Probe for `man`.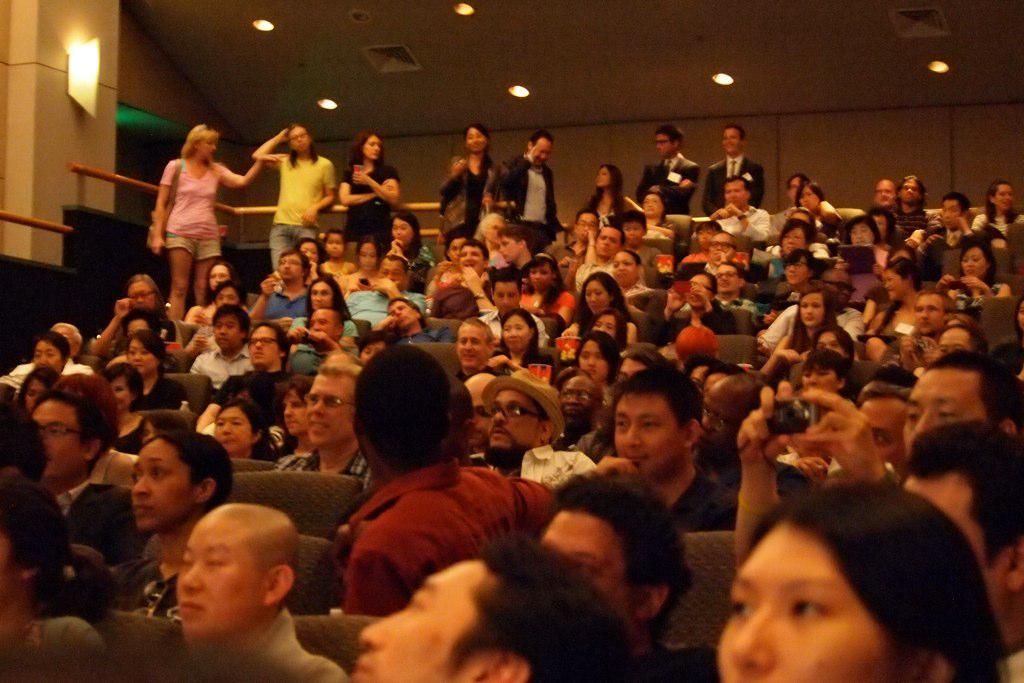
Probe result: <box>349,538,644,682</box>.
